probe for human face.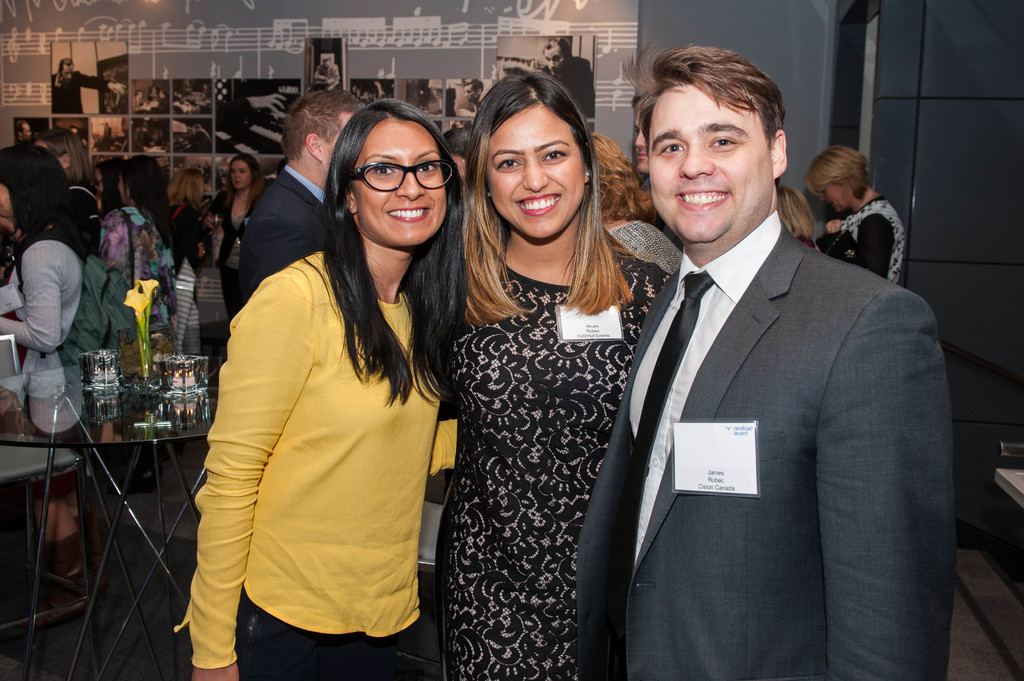
Probe result: 819:182:847:217.
